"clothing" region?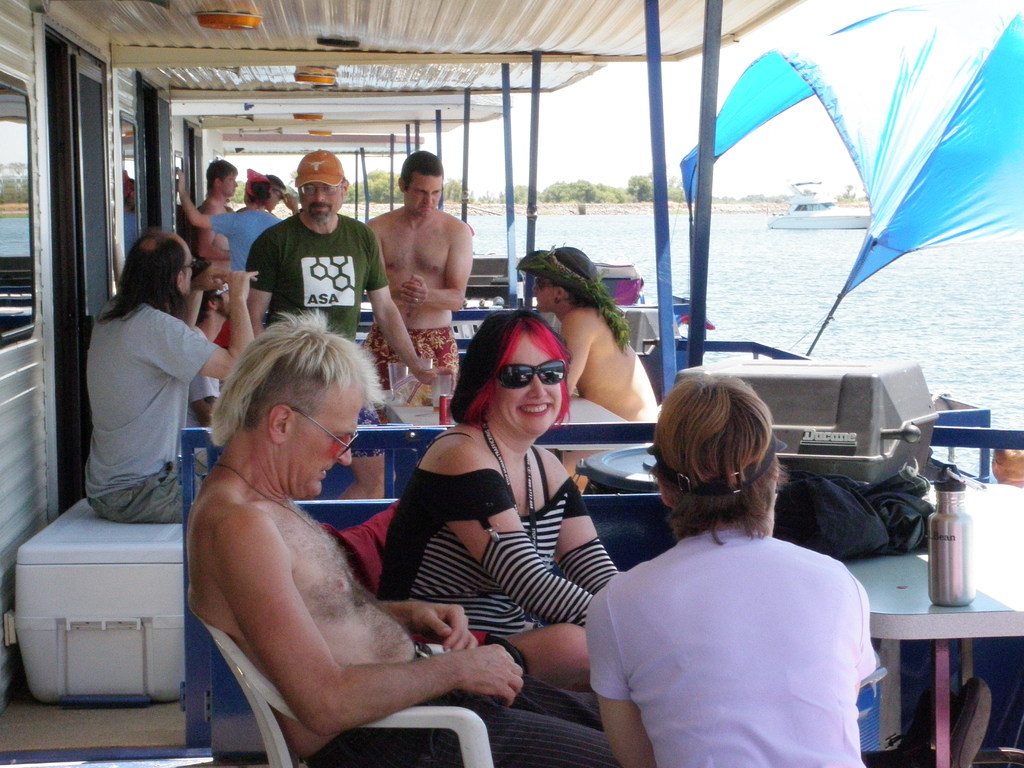
bbox=[250, 212, 390, 336]
